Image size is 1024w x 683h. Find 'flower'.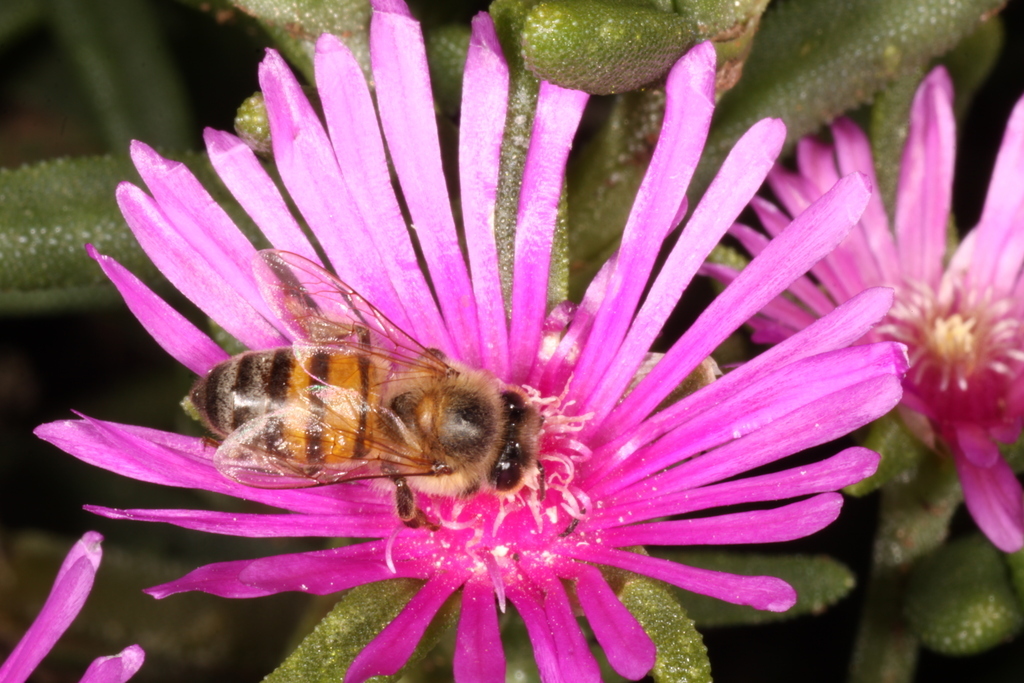
select_region(30, 0, 913, 682).
